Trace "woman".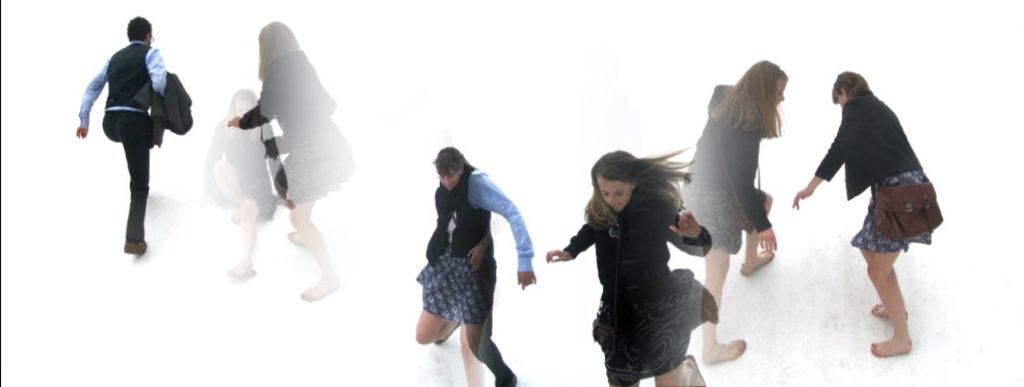
Traced to select_region(677, 58, 791, 368).
